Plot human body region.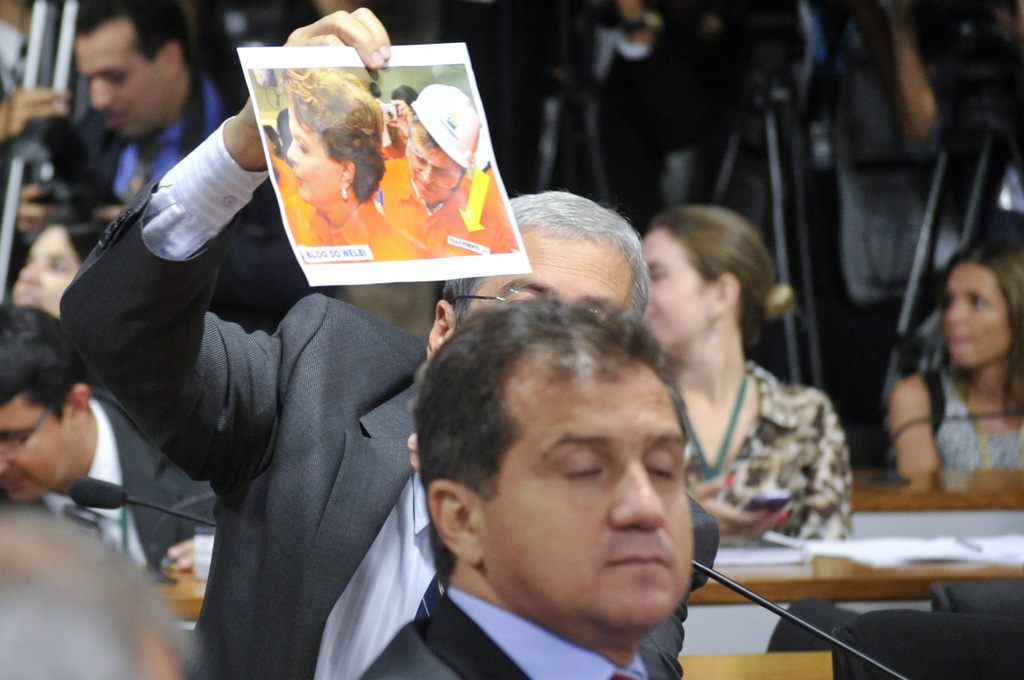
Plotted at (left=0, top=304, right=214, bottom=566).
